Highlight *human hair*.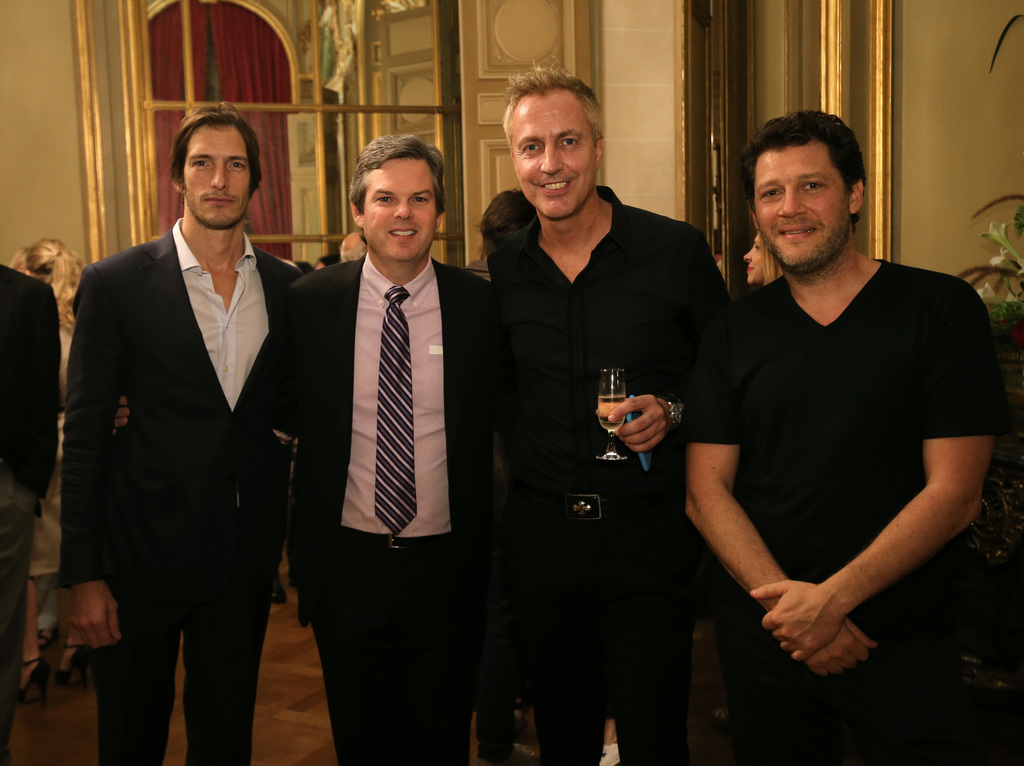
Highlighted region: bbox=(339, 244, 364, 257).
